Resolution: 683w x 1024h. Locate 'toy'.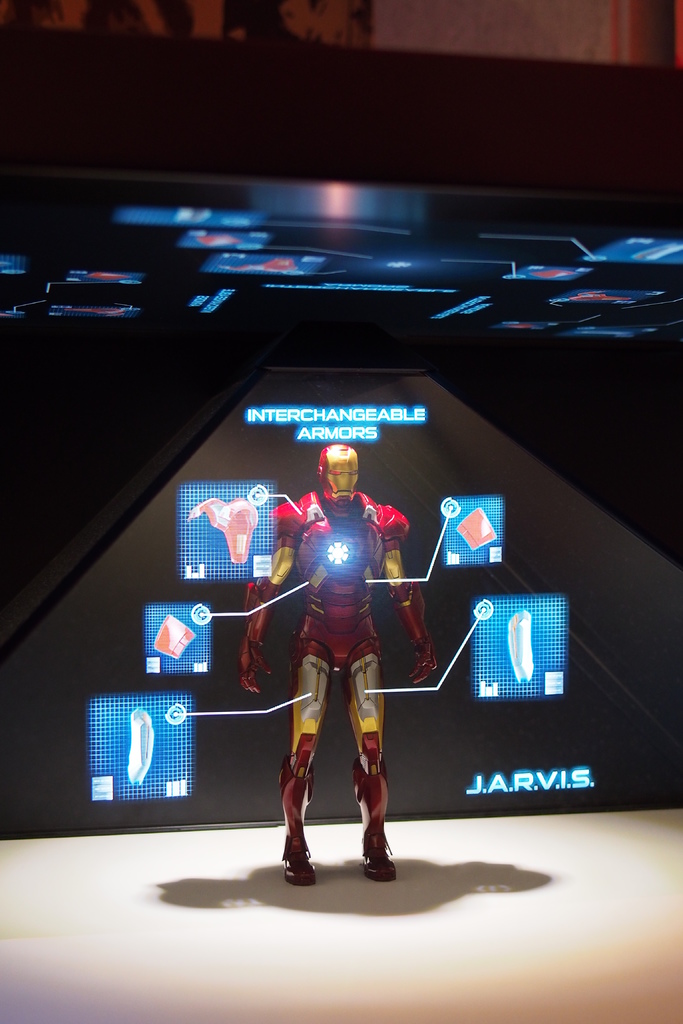
(left=210, top=467, right=413, bottom=874).
